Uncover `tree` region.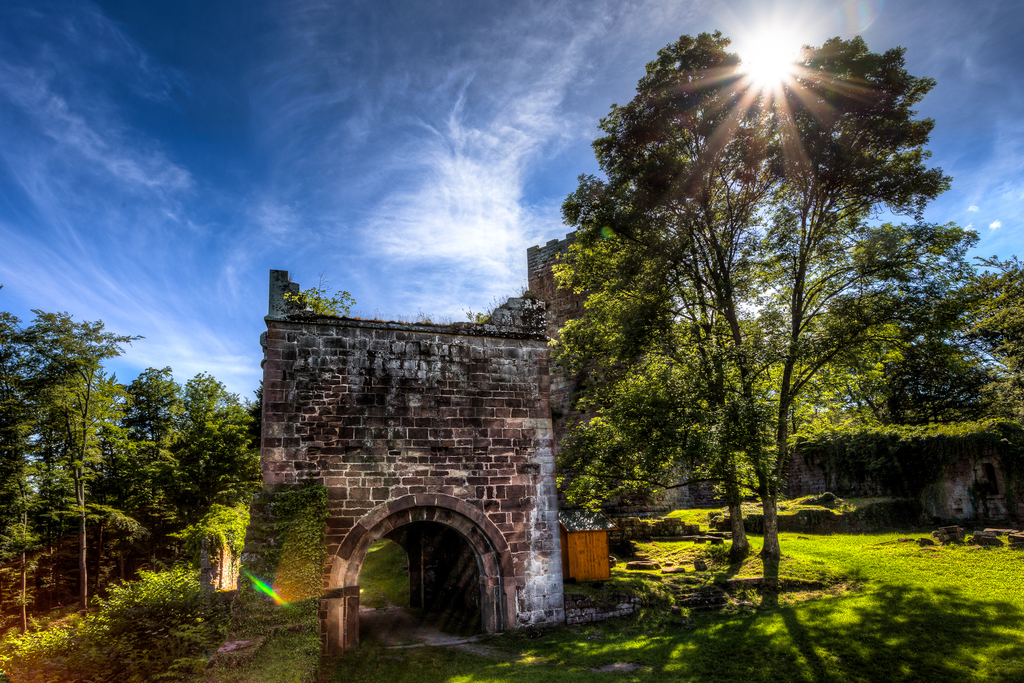
Uncovered: bbox=(10, 299, 149, 604).
